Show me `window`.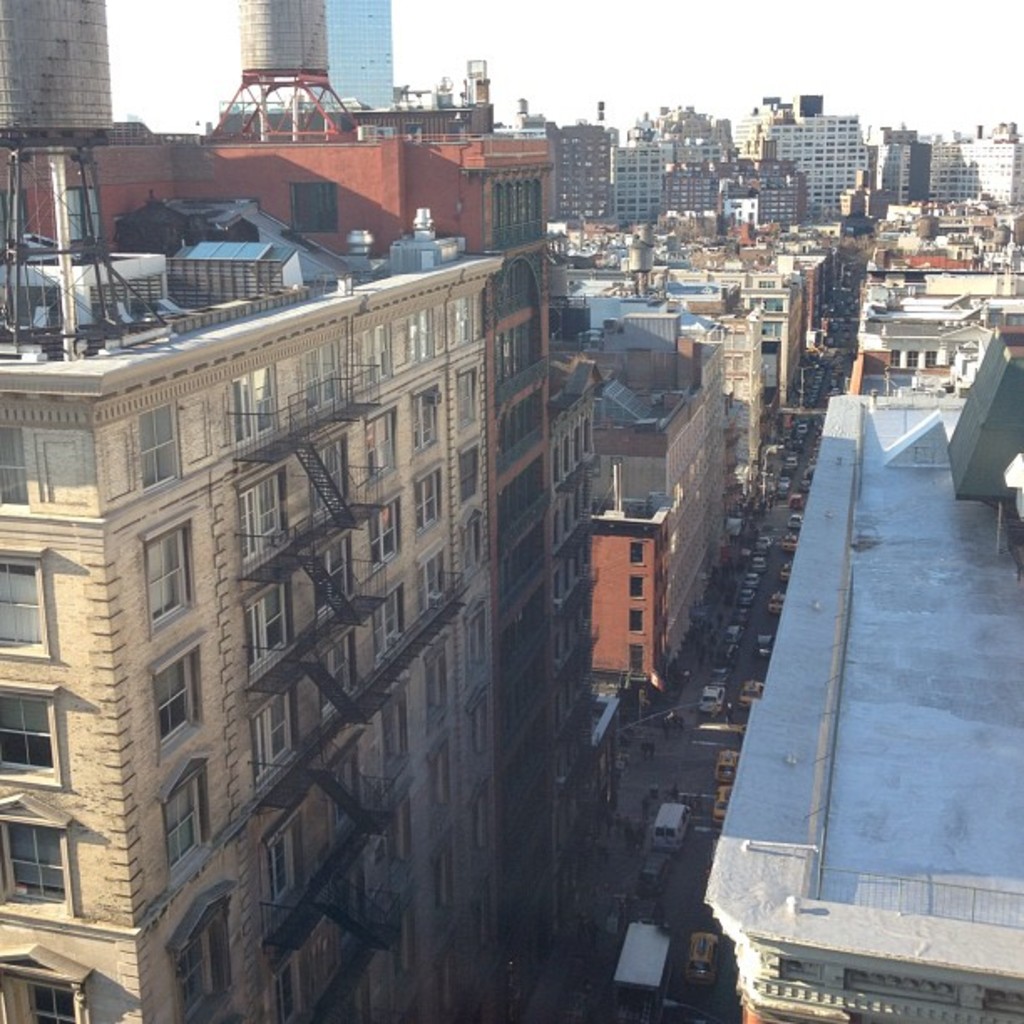
`window` is here: [423,467,448,537].
